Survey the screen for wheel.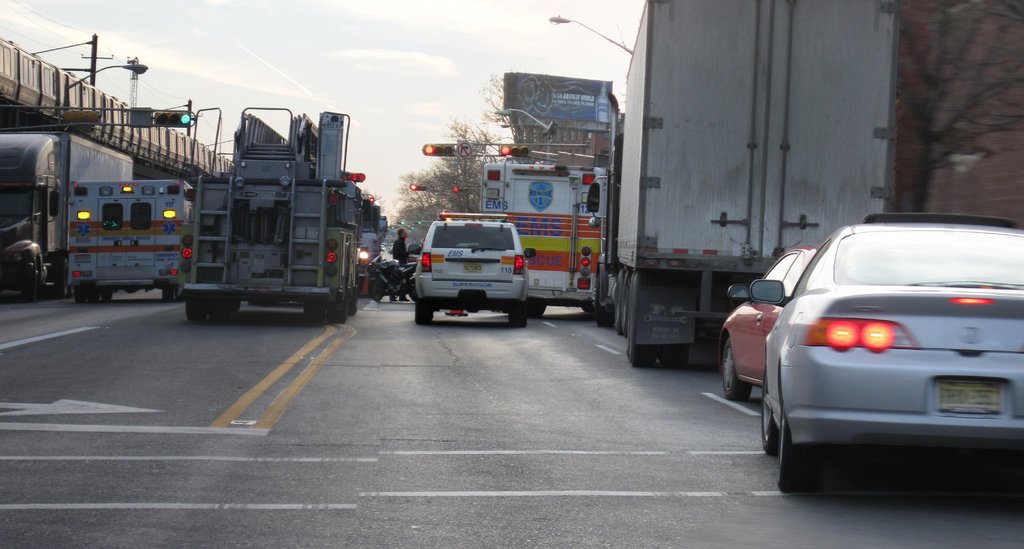
Survey found: crop(526, 300, 545, 316).
